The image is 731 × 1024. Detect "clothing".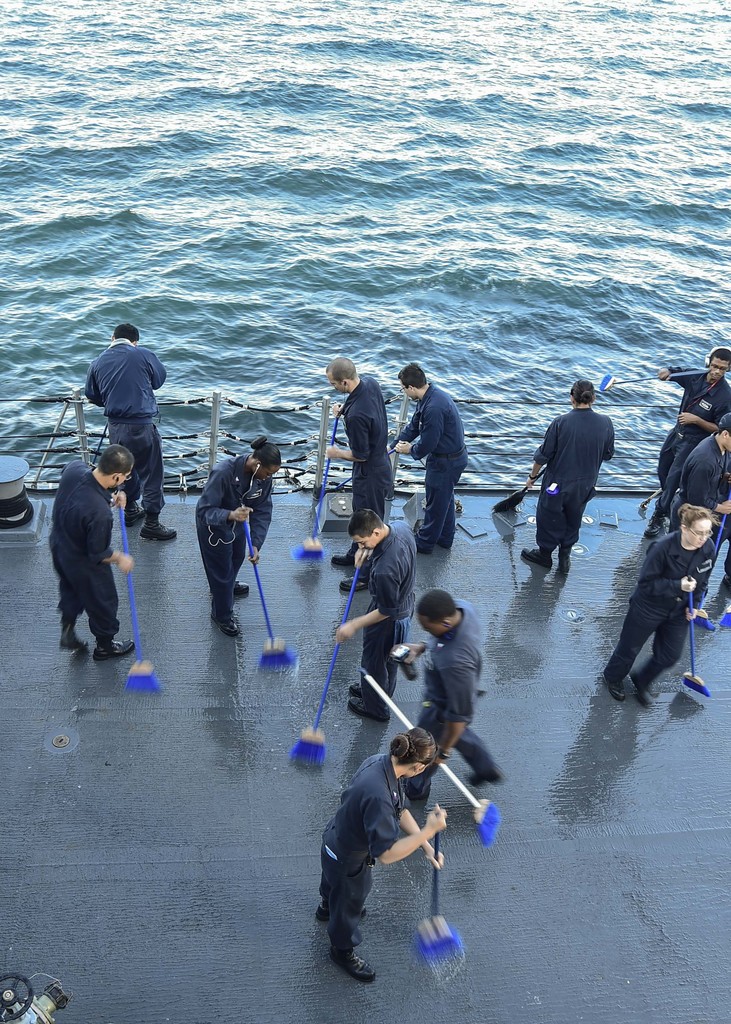
Detection: <box>613,529,720,682</box>.
